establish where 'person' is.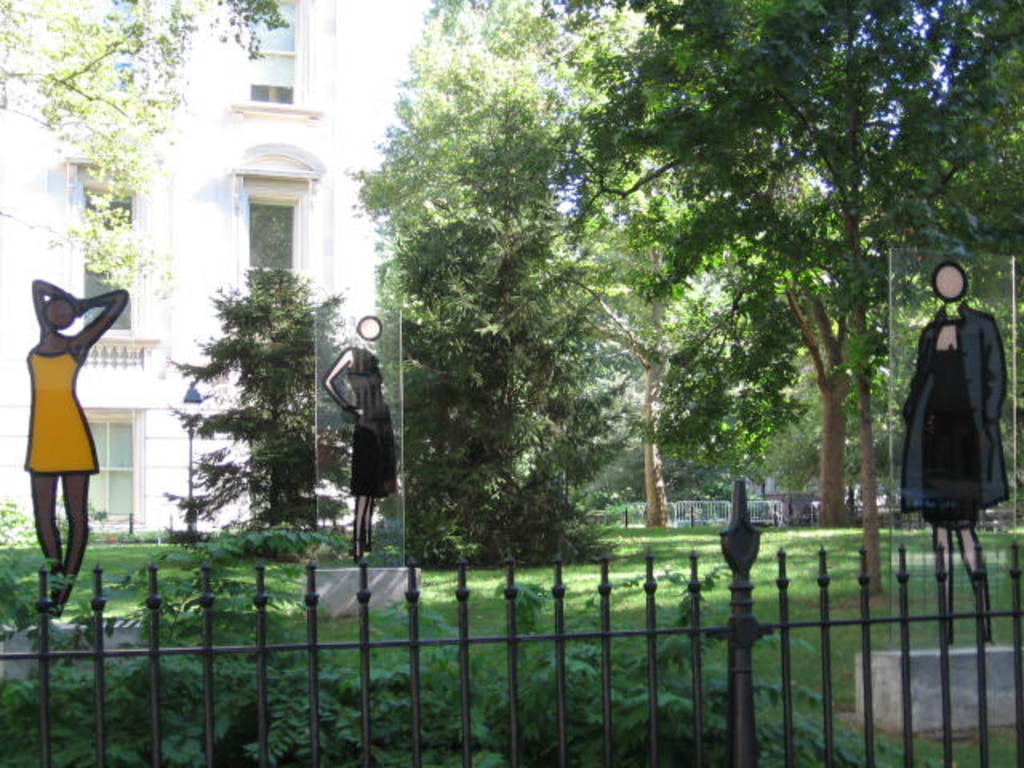
Established at <region>325, 320, 395, 557</region>.
